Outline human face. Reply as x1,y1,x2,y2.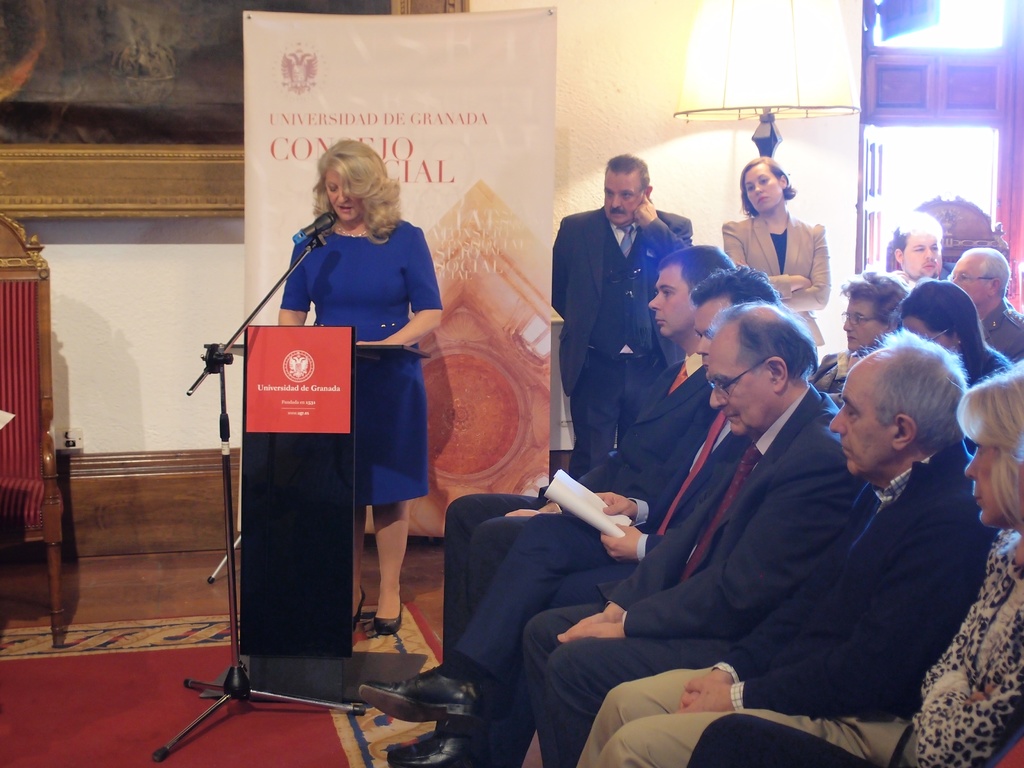
886,240,952,273.
